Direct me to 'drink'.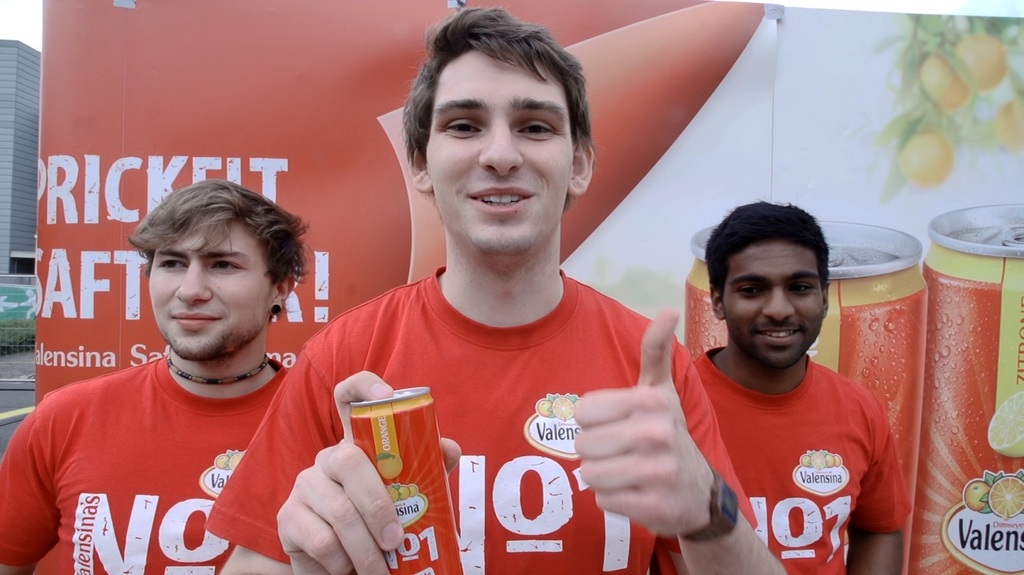
Direction: [686,222,930,574].
